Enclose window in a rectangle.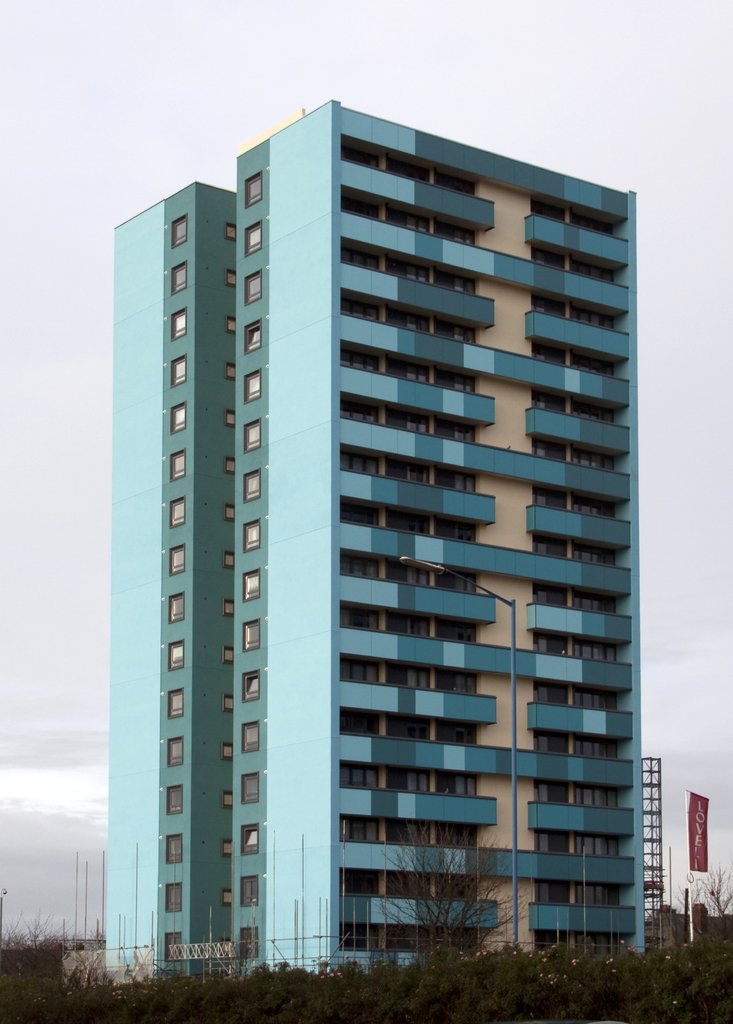
BBox(338, 397, 378, 424).
